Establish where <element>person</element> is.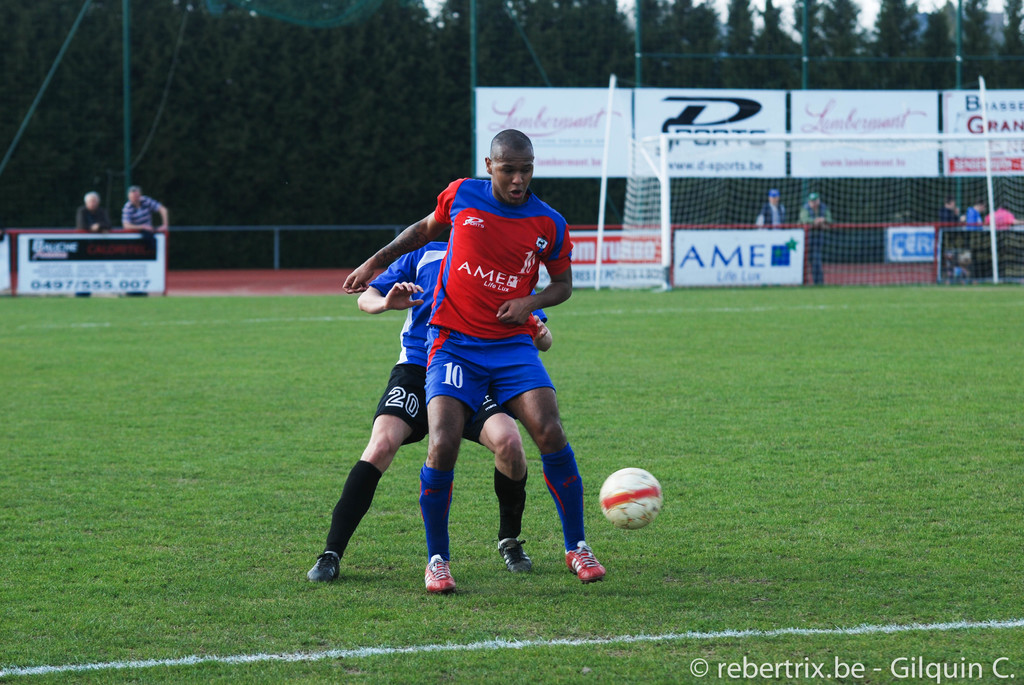
Established at l=939, t=191, r=957, b=262.
